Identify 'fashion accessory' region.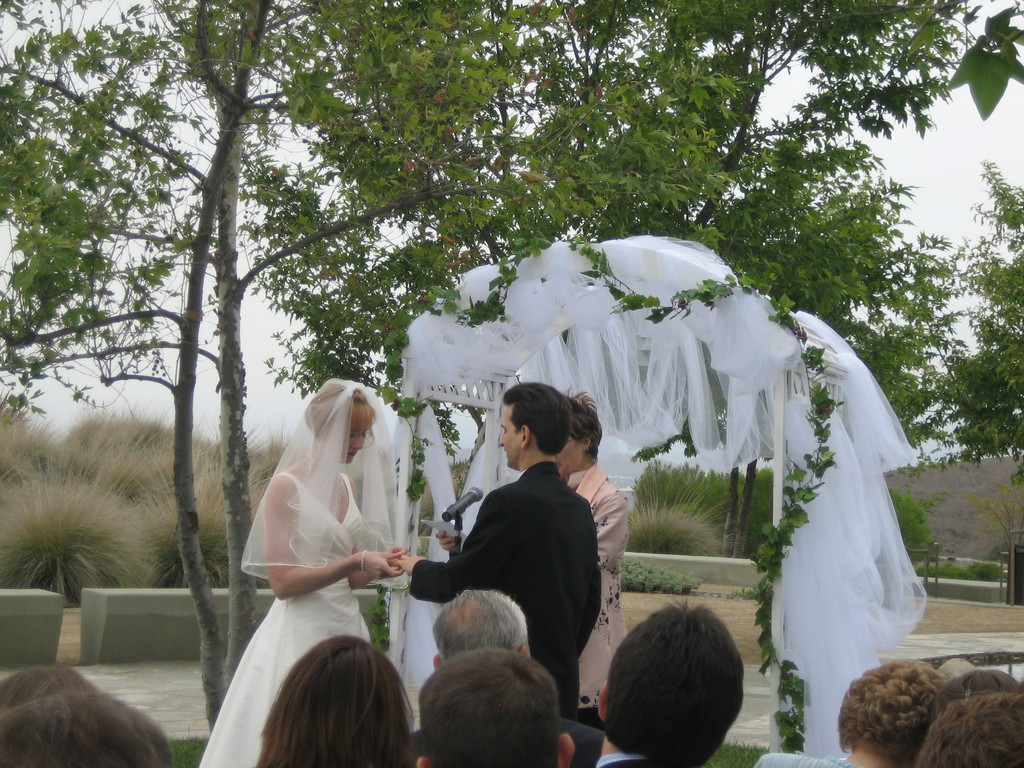
Region: box=[360, 550, 366, 572].
